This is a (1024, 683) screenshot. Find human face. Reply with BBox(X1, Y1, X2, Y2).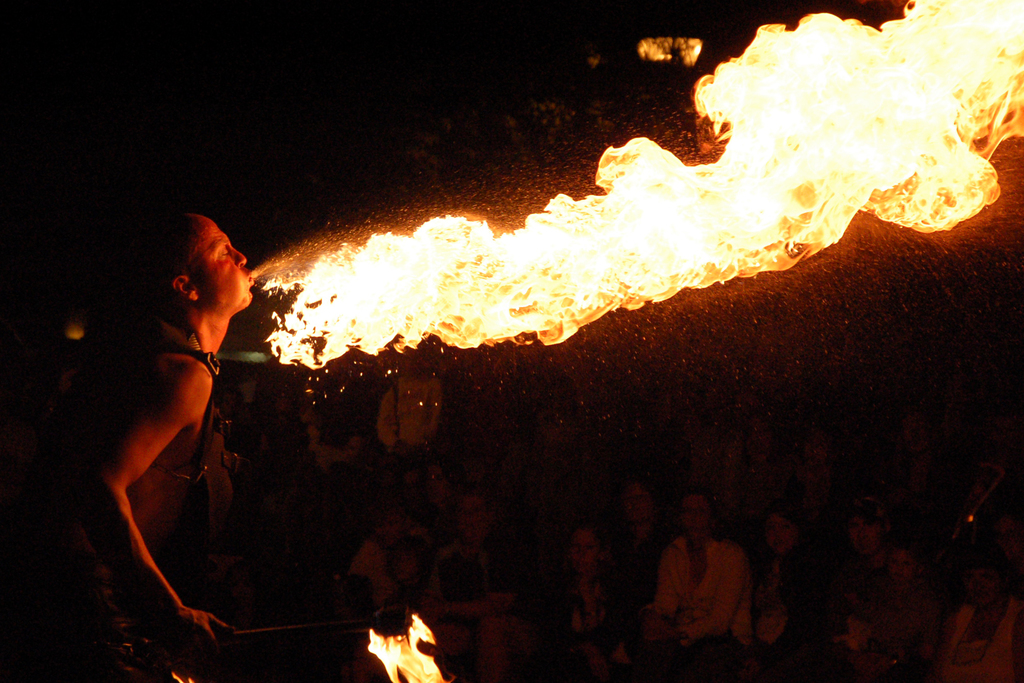
BBox(884, 541, 916, 585).
